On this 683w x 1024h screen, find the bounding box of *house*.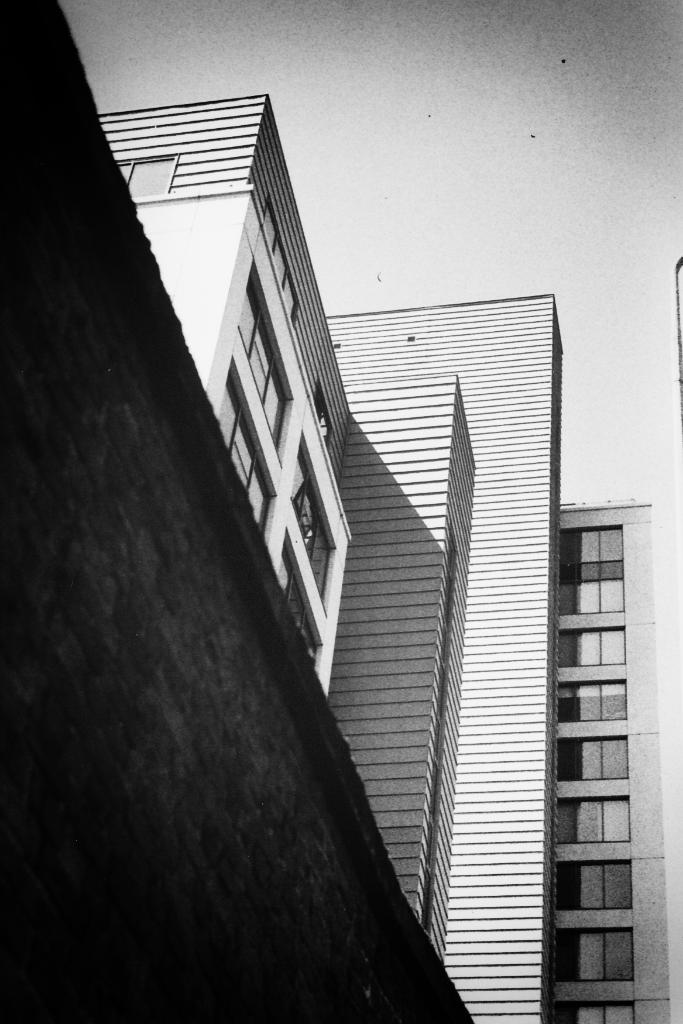
Bounding box: crop(540, 503, 682, 1023).
